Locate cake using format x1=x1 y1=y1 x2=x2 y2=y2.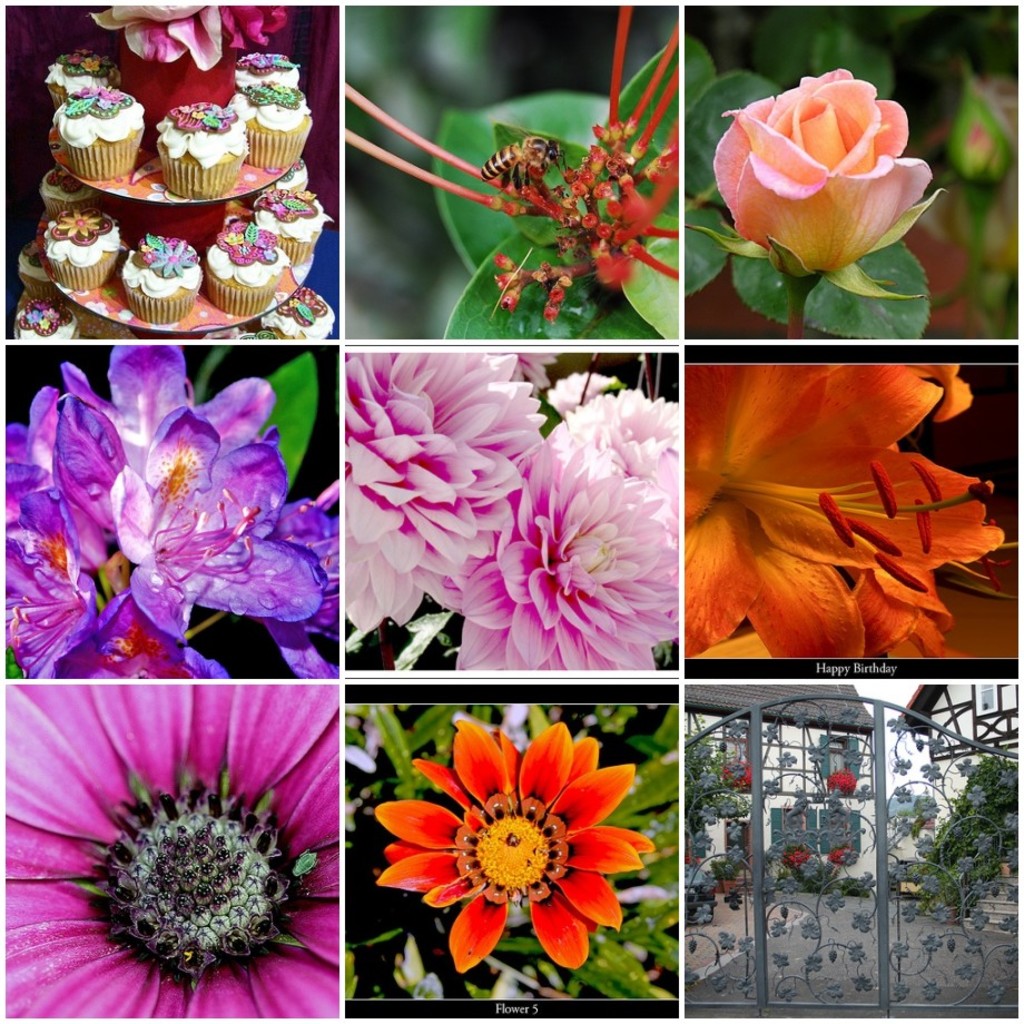
x1=217 y1=46 x2=291 y2=88.
